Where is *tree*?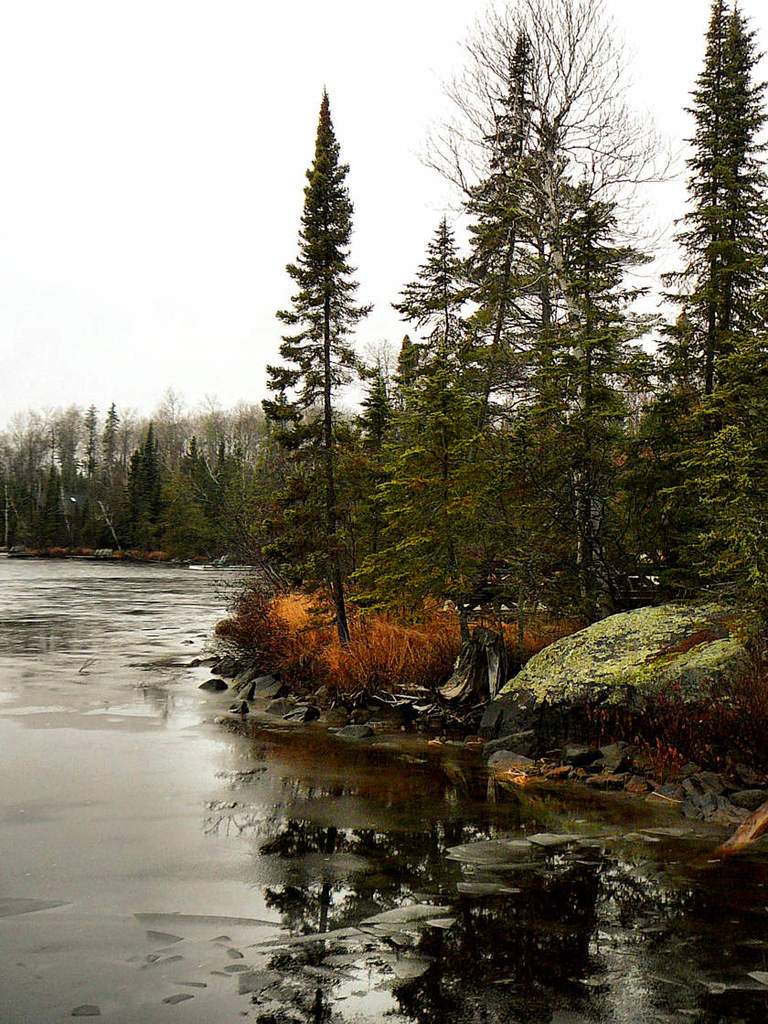
select_region(223, 438, 264, 565).
